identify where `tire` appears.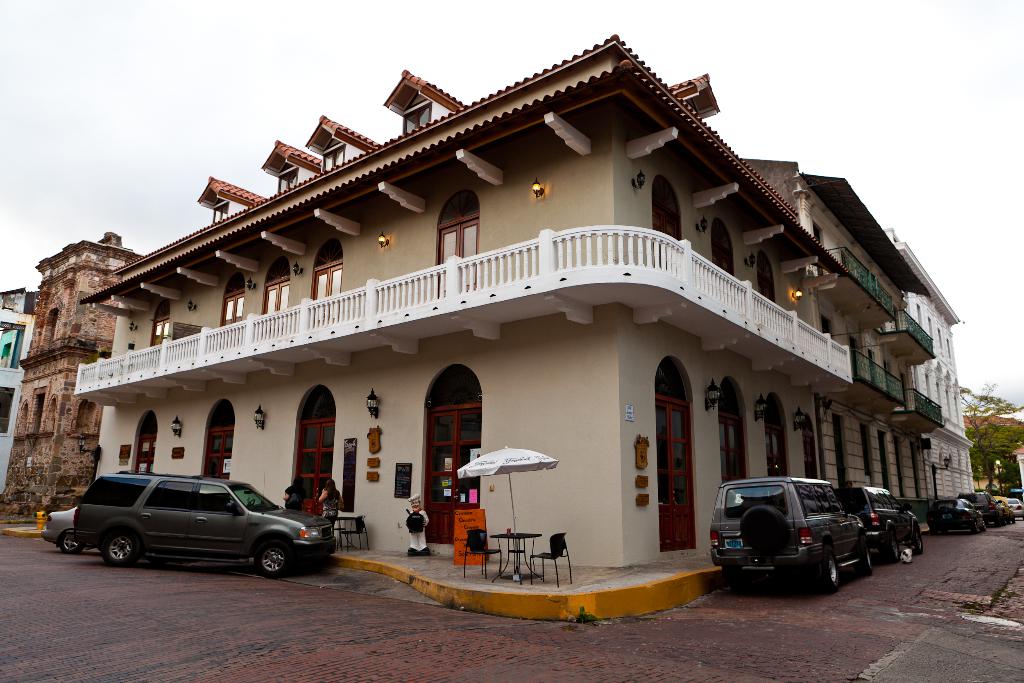
Appears at <box>915,532,927,554</box>.
